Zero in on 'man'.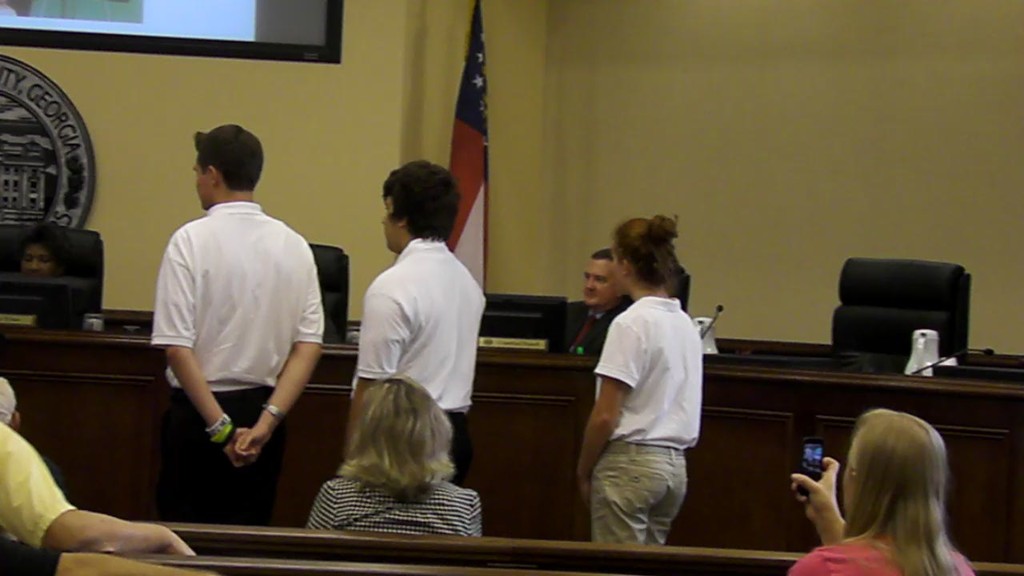
Zeroed in: x1=138, y1=121, x2=319, y2=518.
